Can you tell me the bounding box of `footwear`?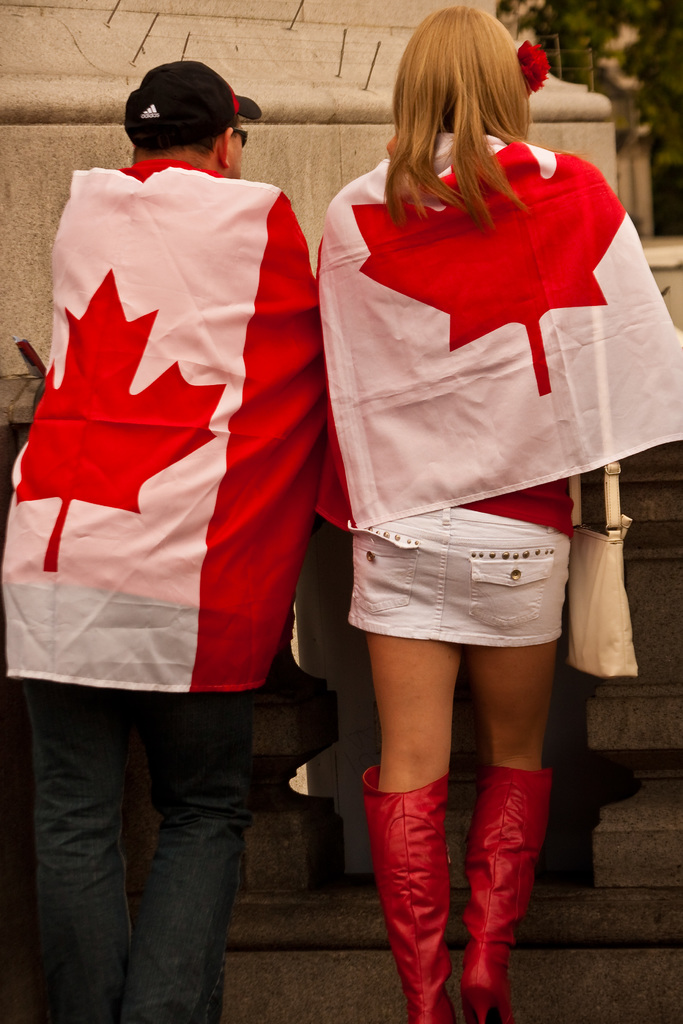
rect(458, 764, 553, 1023).
